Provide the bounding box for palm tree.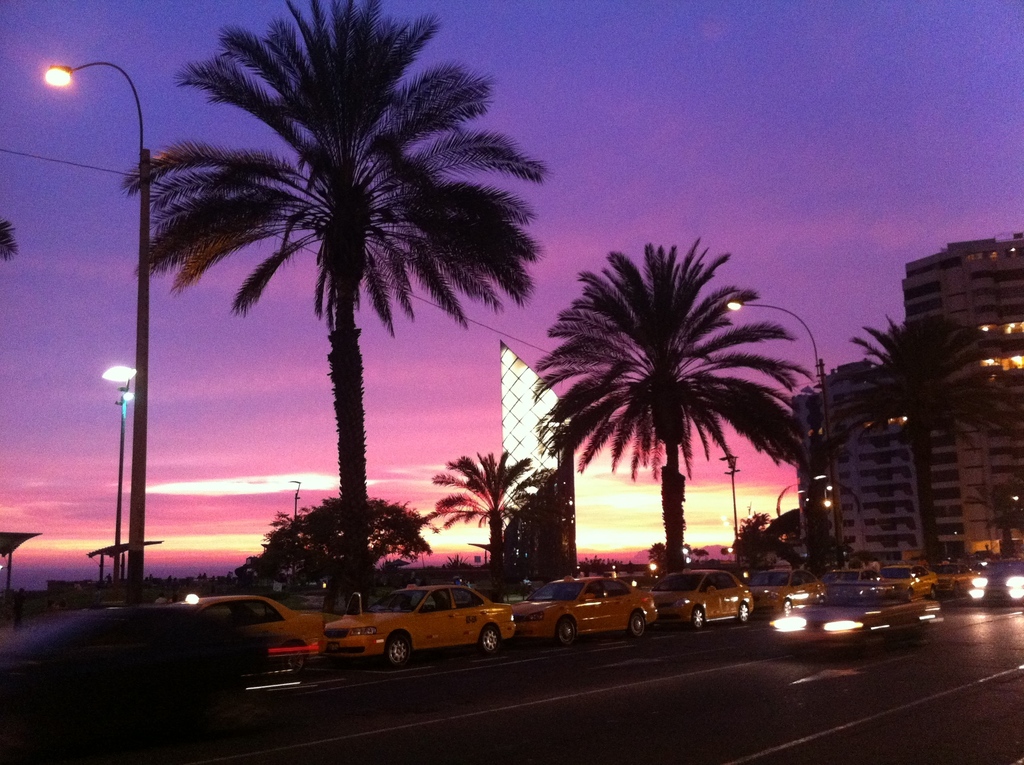
<box>543,252,819,602</box>.
